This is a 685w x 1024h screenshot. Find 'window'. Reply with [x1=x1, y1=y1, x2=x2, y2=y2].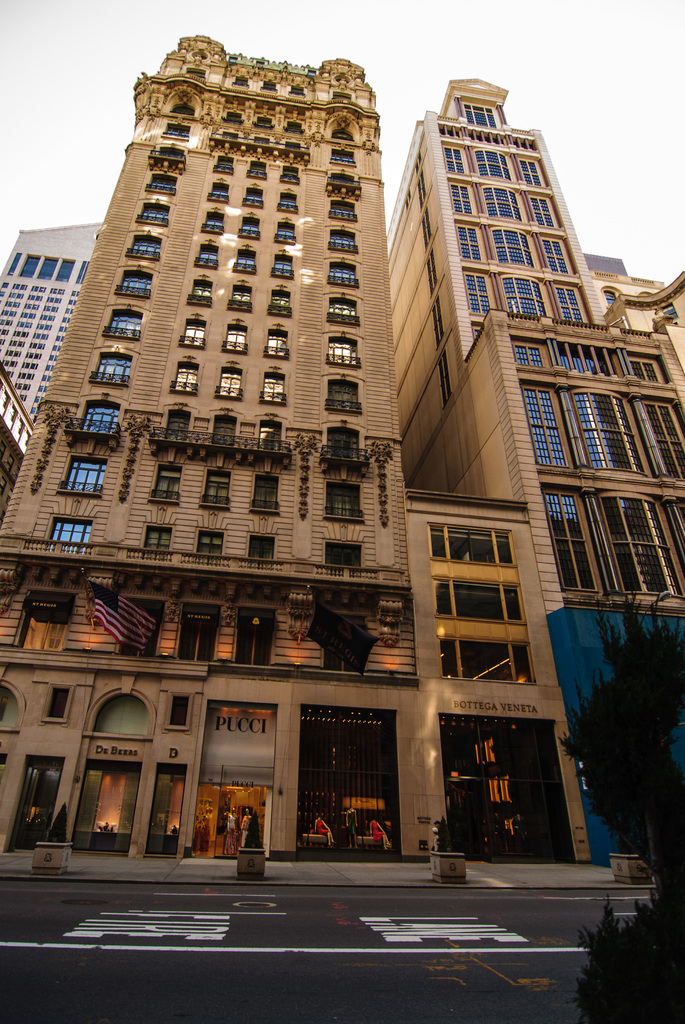
[x1=552, y1=284, x2=582, y2=324].
